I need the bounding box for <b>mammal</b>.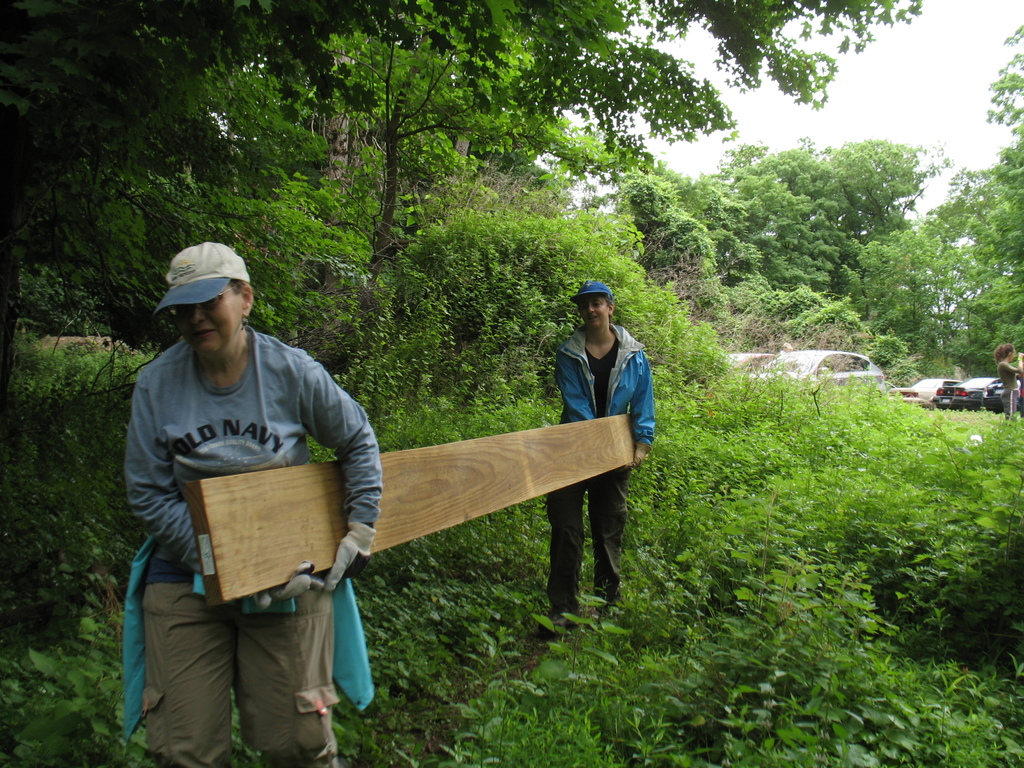
Here it is: (995, 344, 1022, 415).
